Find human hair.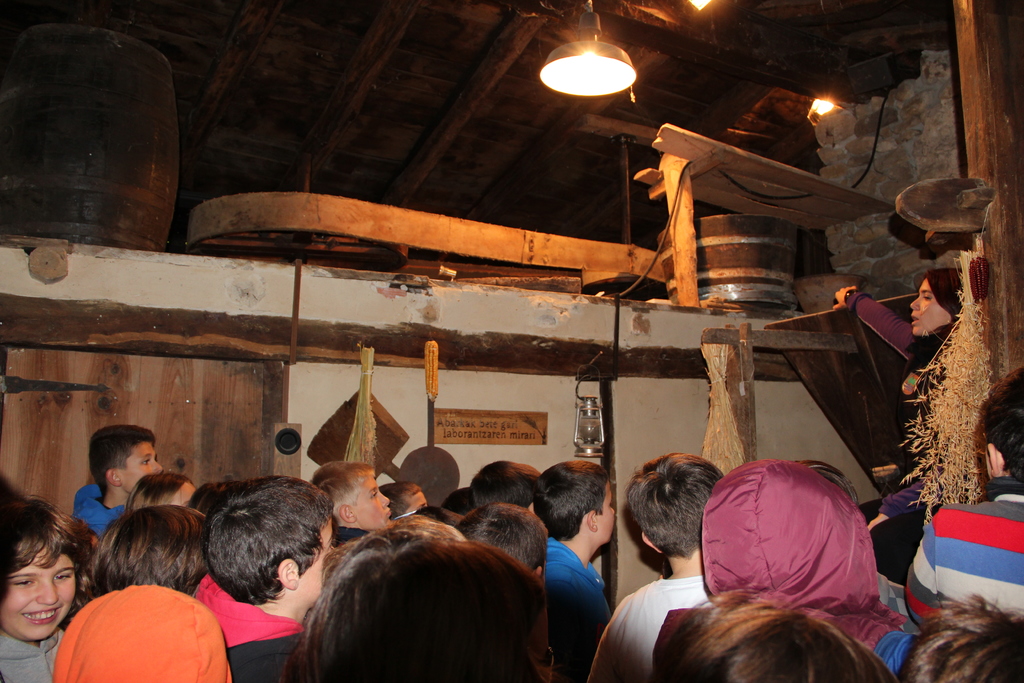
(890, 596, 1023, 682).
